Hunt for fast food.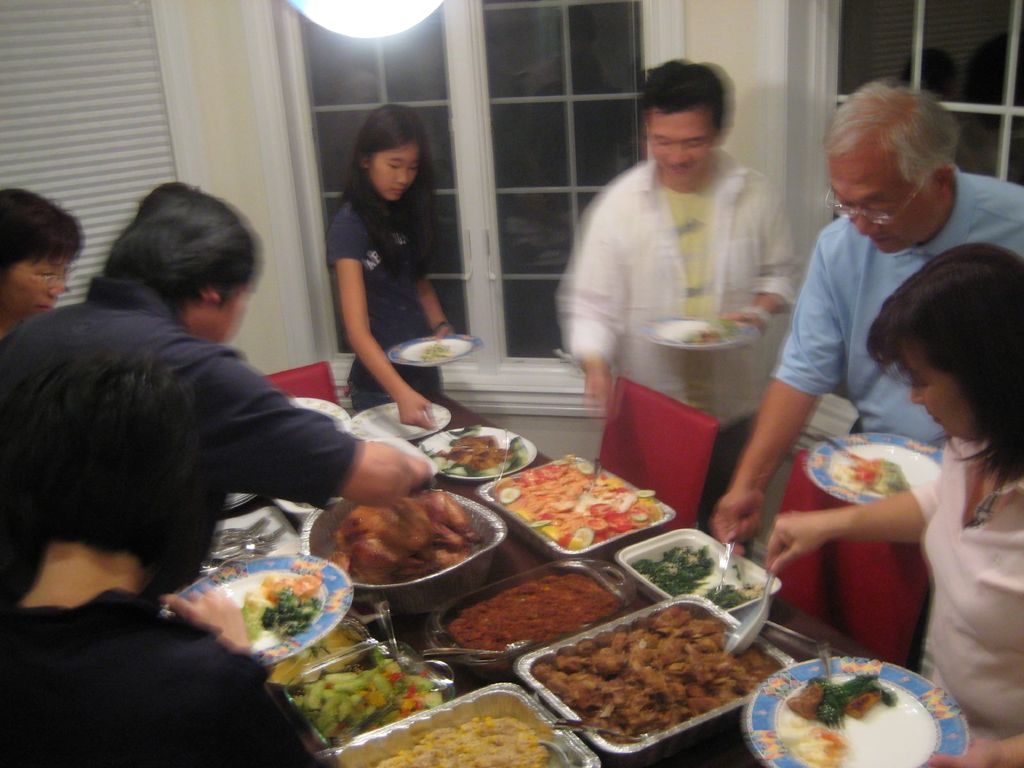
Hunted down at bbox=(835, 454, 910, 497).
